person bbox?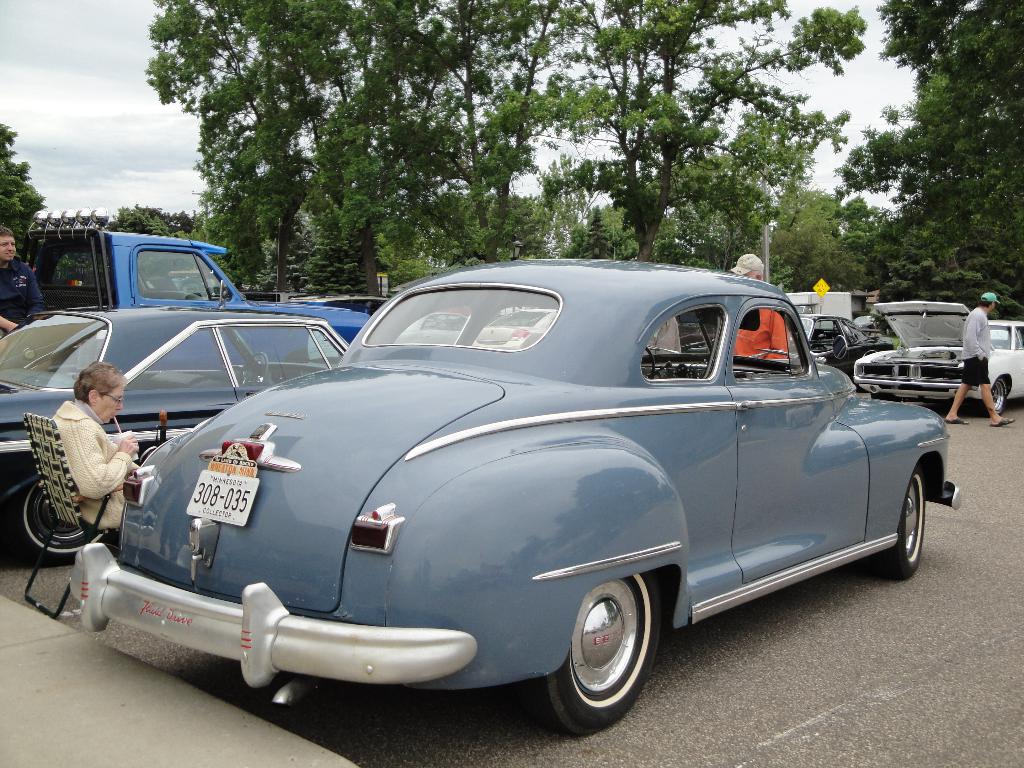
(x1=628, y1=307, x2=690, y2=360)
